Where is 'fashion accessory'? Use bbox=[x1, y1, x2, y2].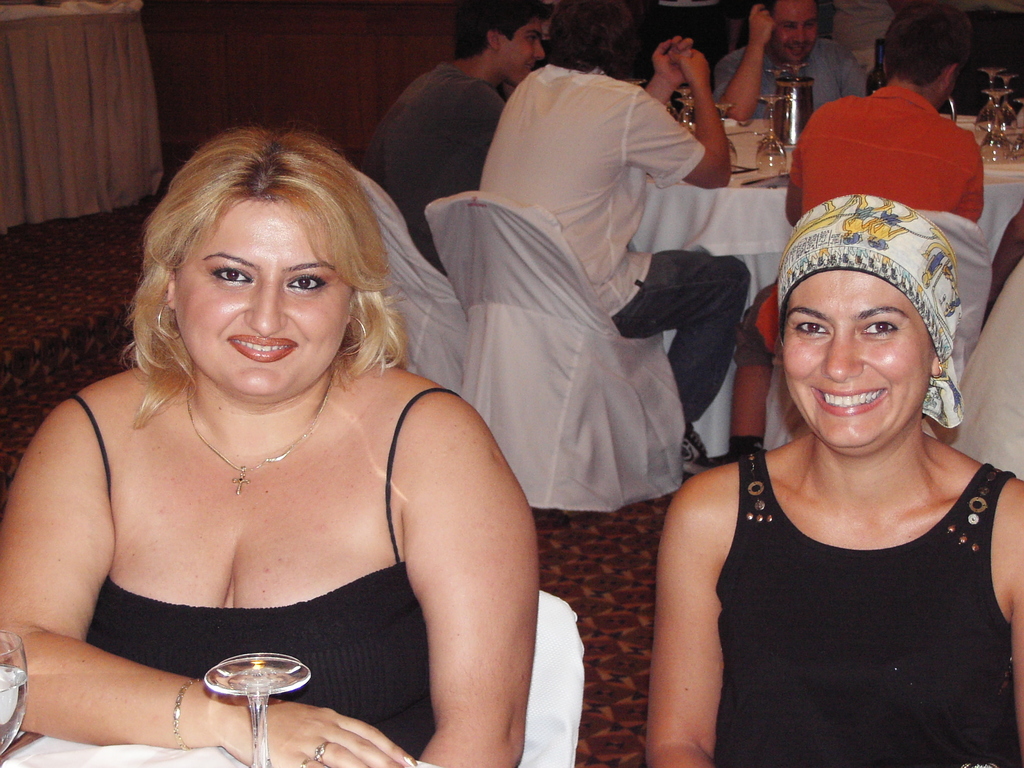
bbox=[676, 419, 716, 481].
